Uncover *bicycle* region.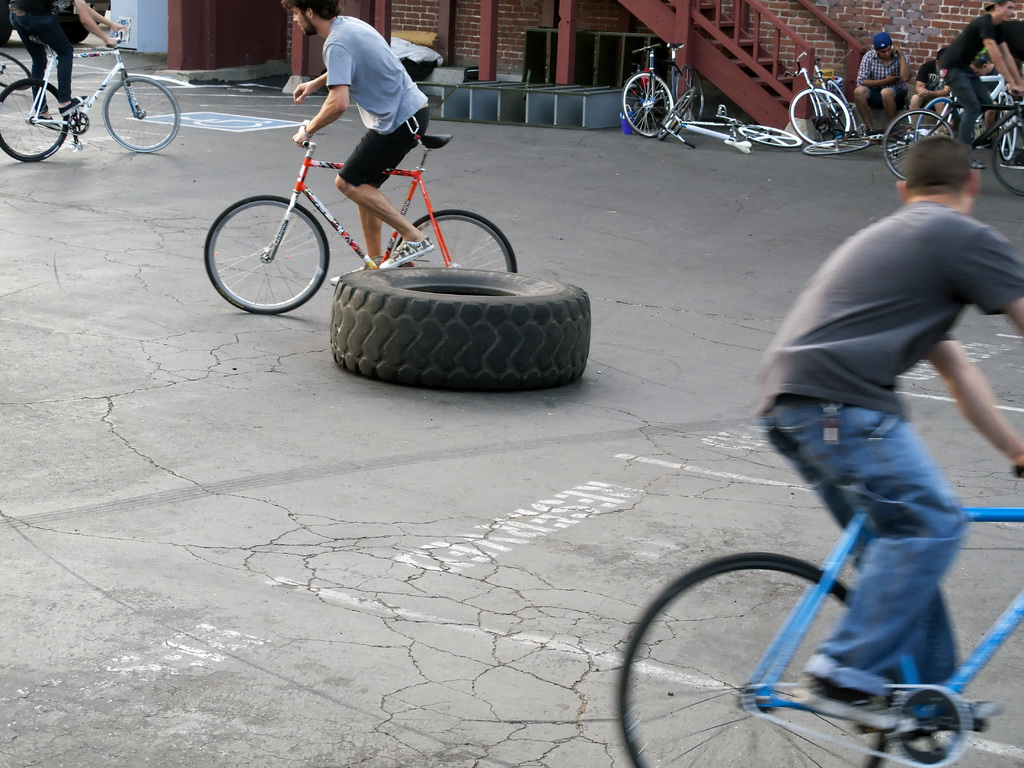
Uncovered: 614:425:1023:767.
